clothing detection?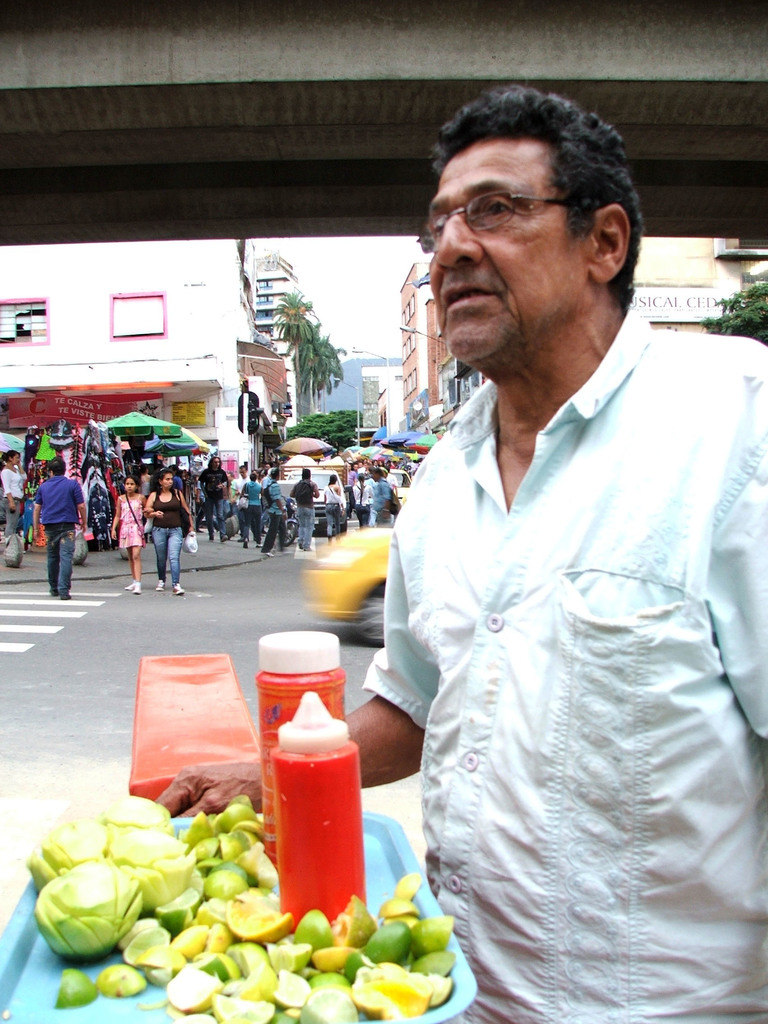
282, 469, 322, 557
